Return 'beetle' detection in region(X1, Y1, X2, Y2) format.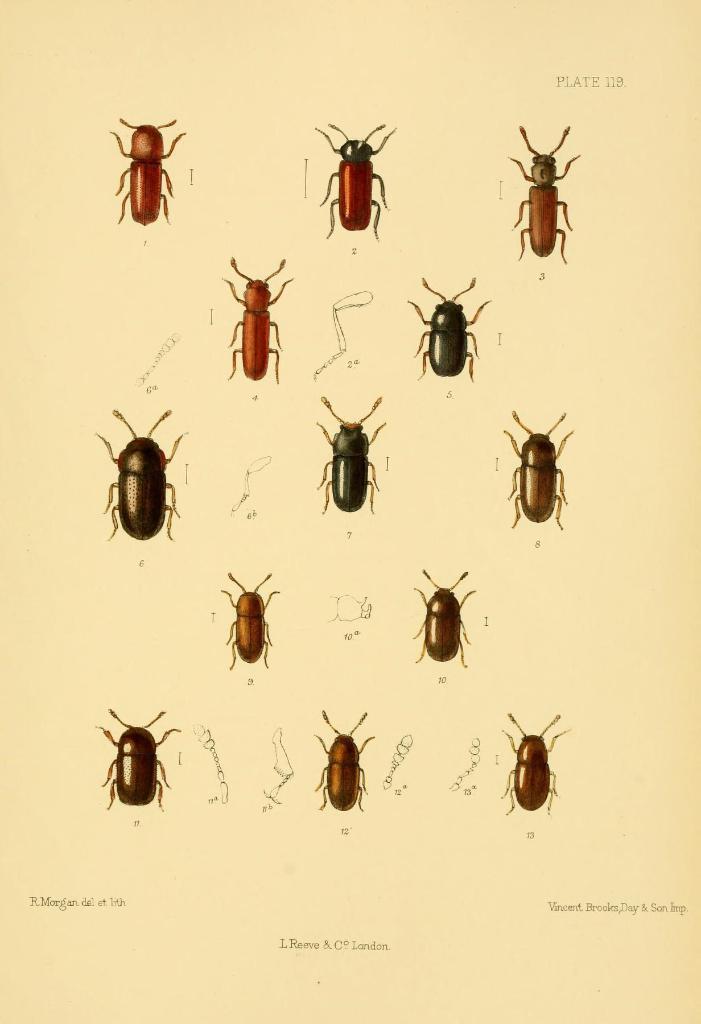
region(300, 715, 374, 808).
